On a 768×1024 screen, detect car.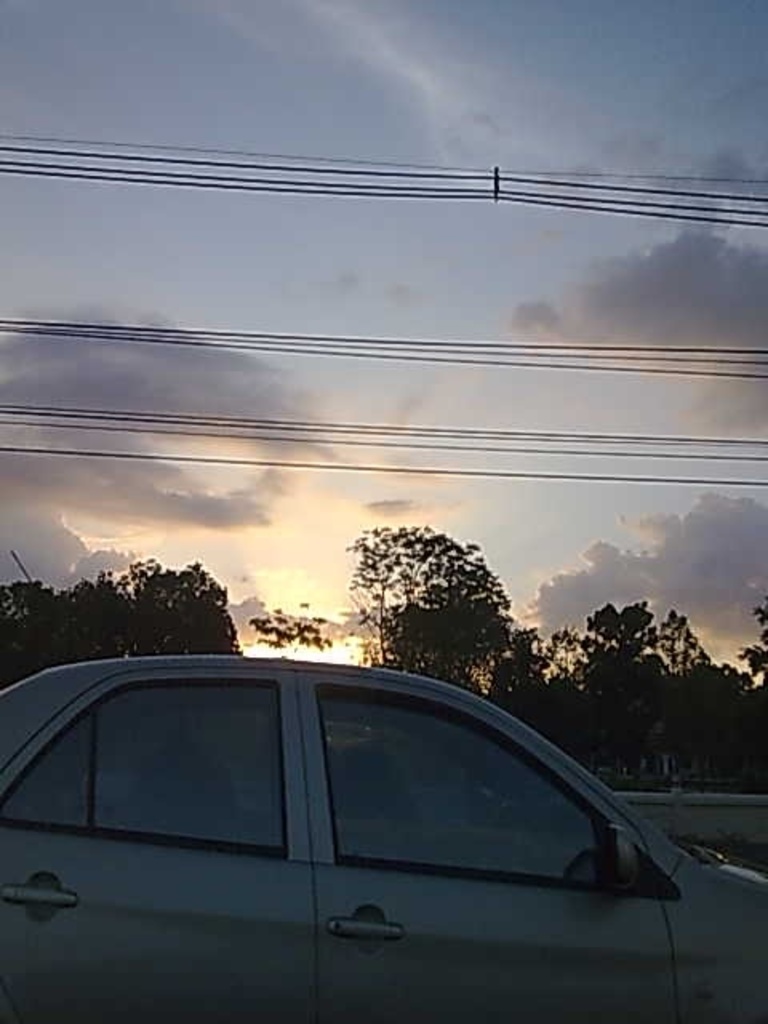
(left=0, top=664, right=766, bottom=1022).
